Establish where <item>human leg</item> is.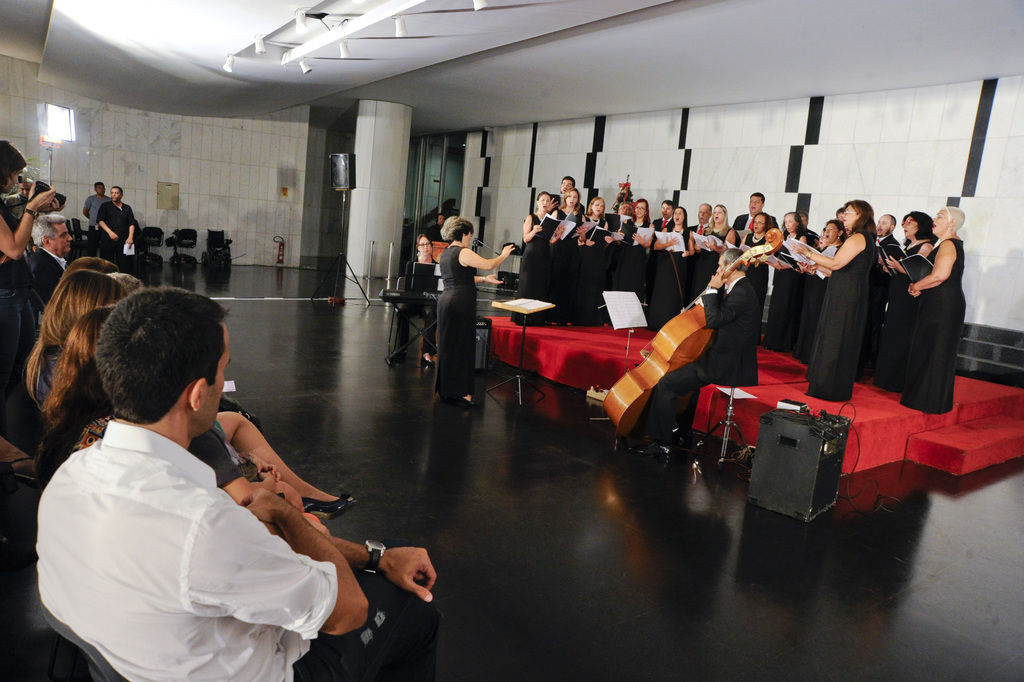
Established at box=[443, 293, 477, 409].
